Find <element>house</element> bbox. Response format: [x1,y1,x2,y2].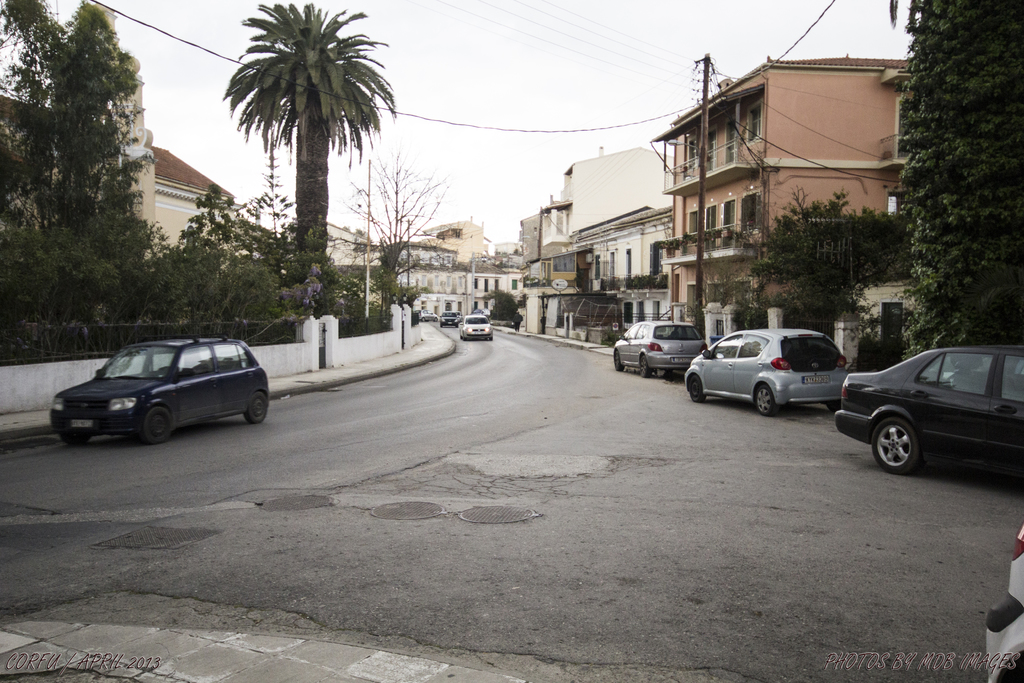
[509,210,541,265].
